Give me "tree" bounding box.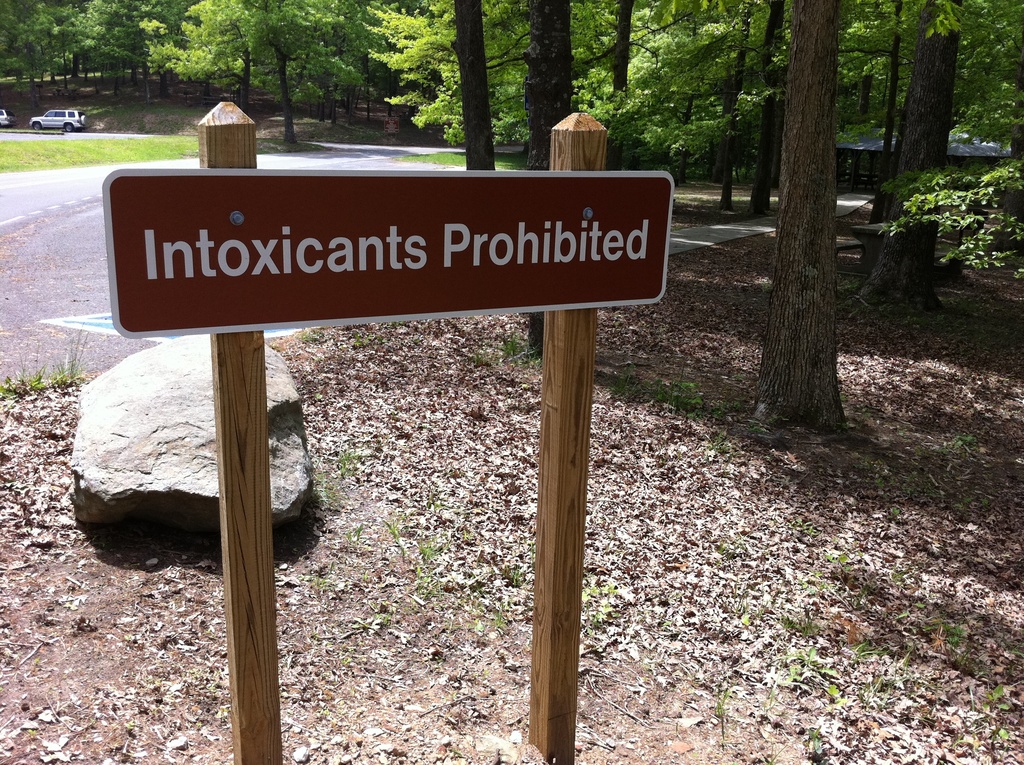
l=724, t=10, r=896, b=435.
